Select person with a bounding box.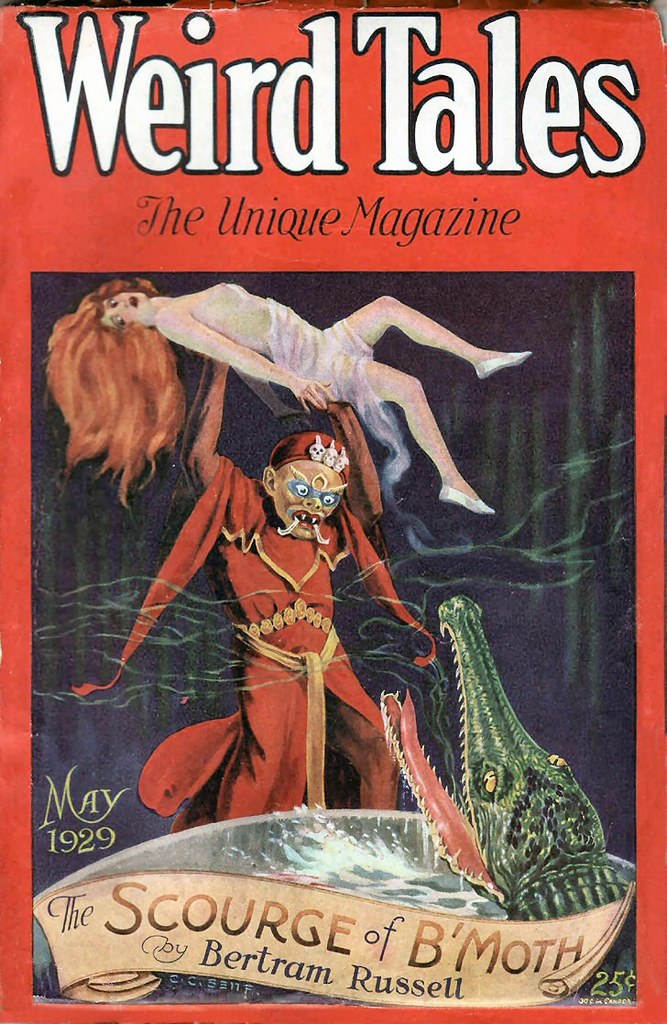
bbox=[41, 278, 532, 518].
